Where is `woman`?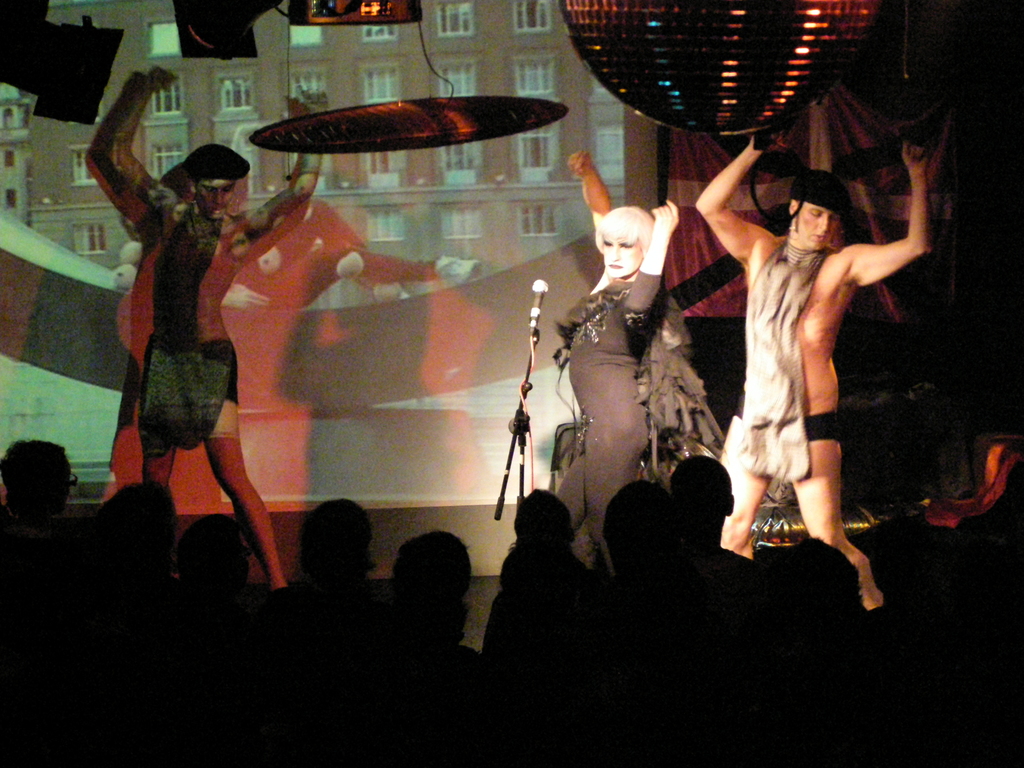
(696, 136, 933, 610).
